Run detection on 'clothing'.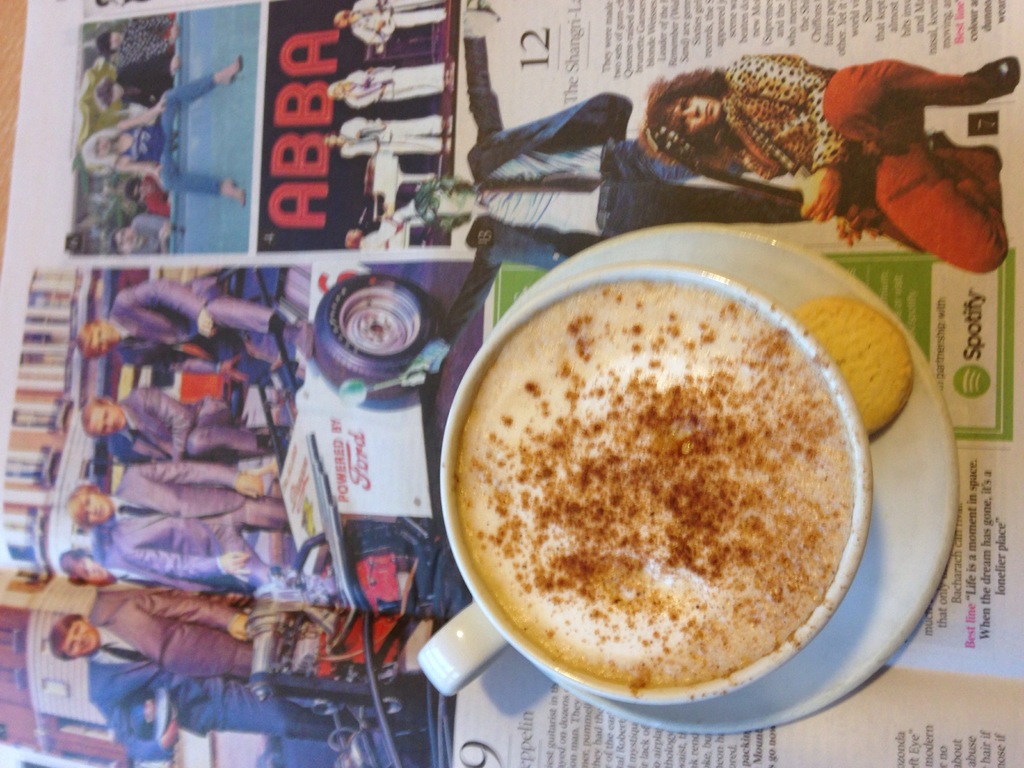
Result: BBox(356, 216, 422, 250).
